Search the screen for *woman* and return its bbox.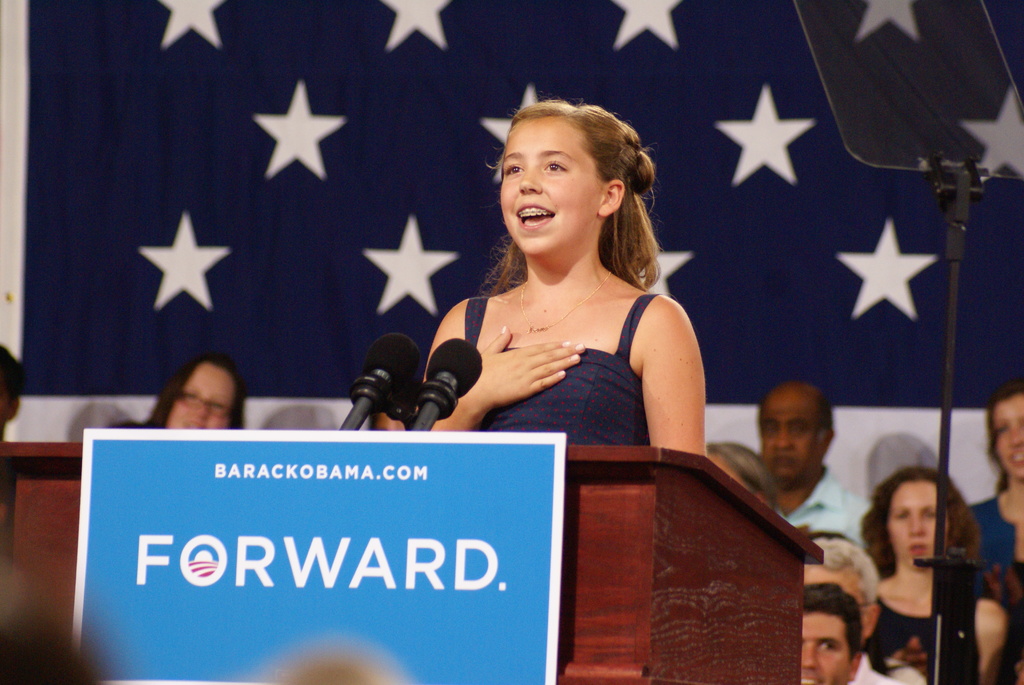
Found: <region>854, 461, 1011, 684</region>.
